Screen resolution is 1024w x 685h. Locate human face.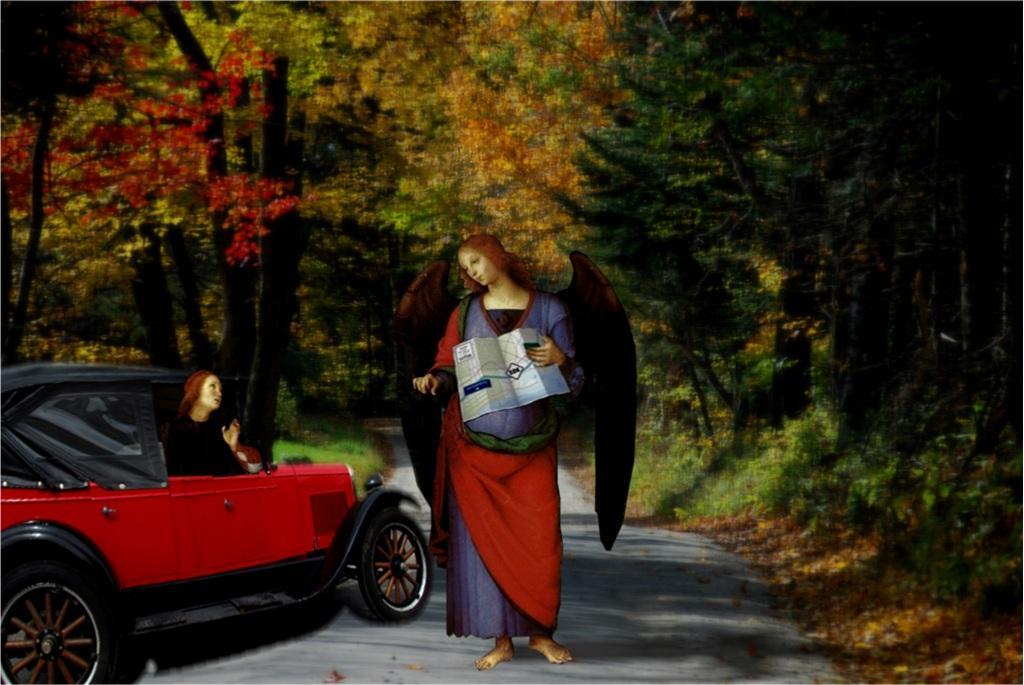
locate(196, 368, 225, 410).
